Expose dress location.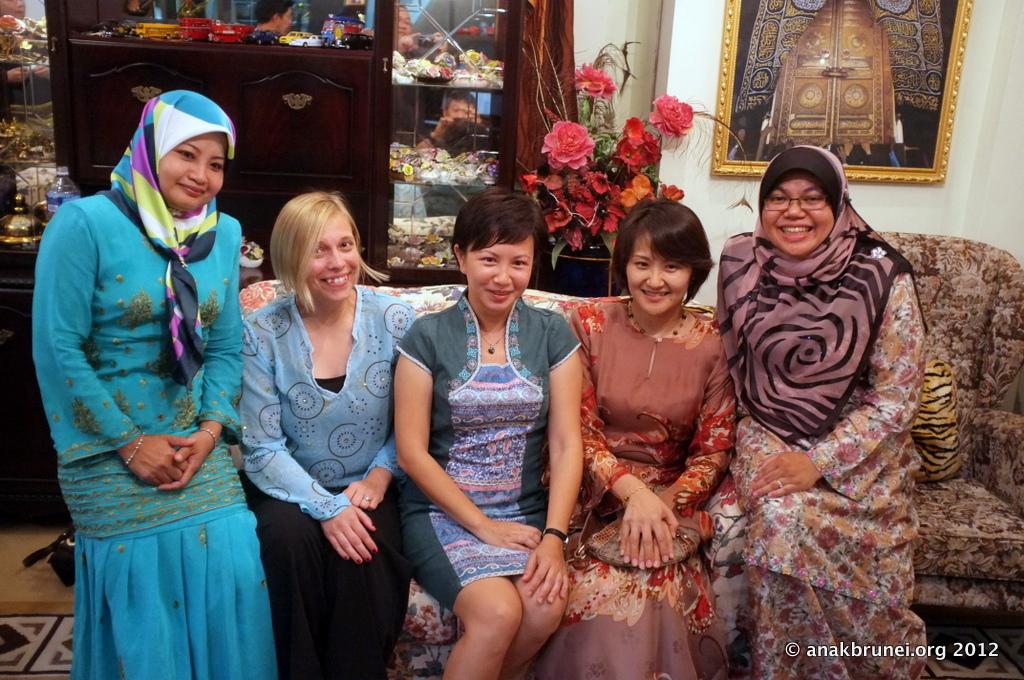
Exposed at bbox=[30, 192, 280, 679].
